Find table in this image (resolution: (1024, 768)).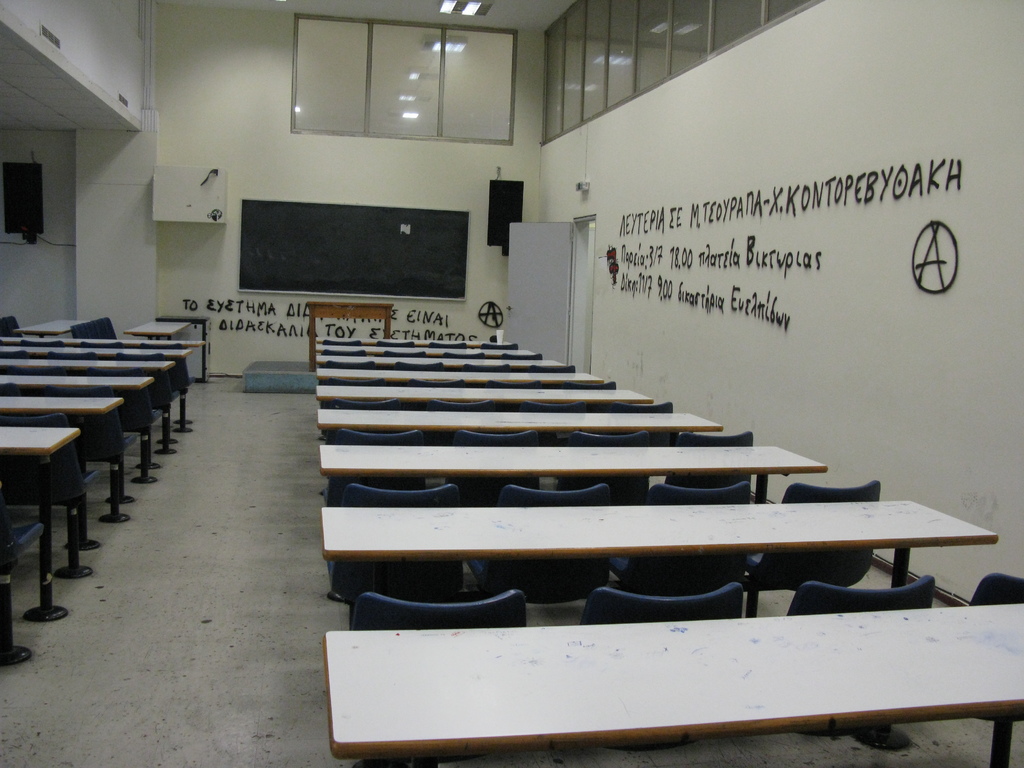
{"x1": 316, "y1": 409, "x2": 725, "y2": 433}.
